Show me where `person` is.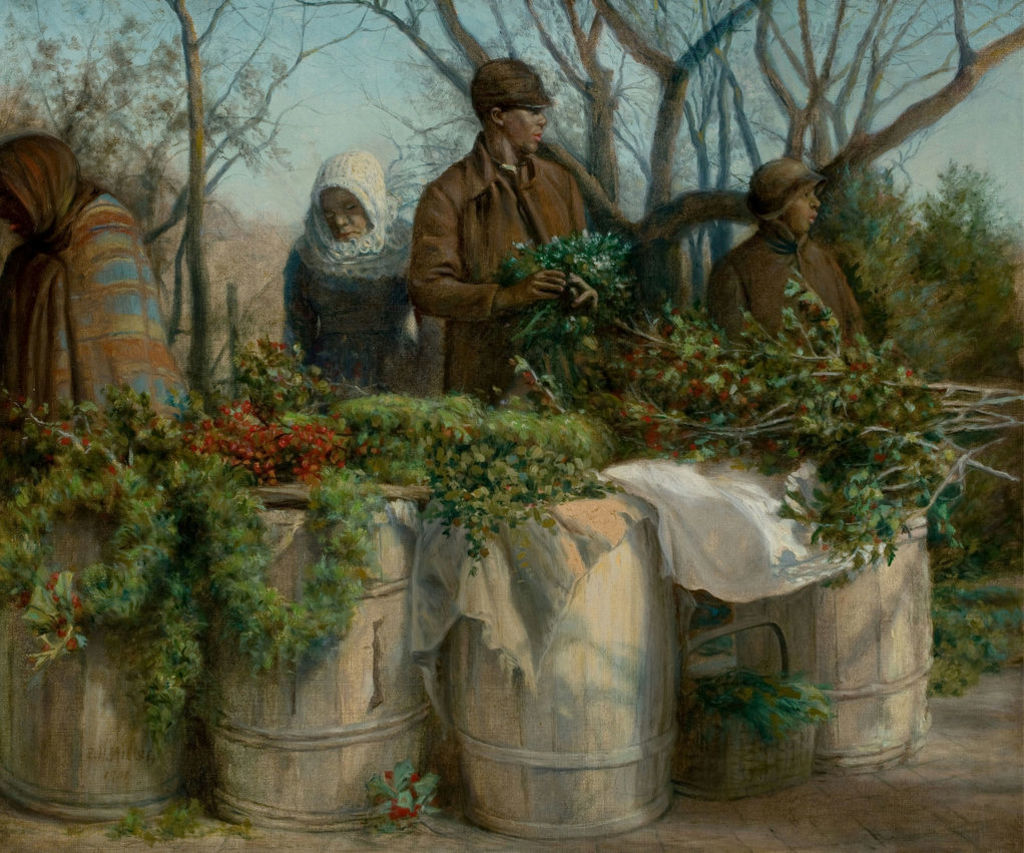
`person` is at <box>0,130,208,444</box>.
